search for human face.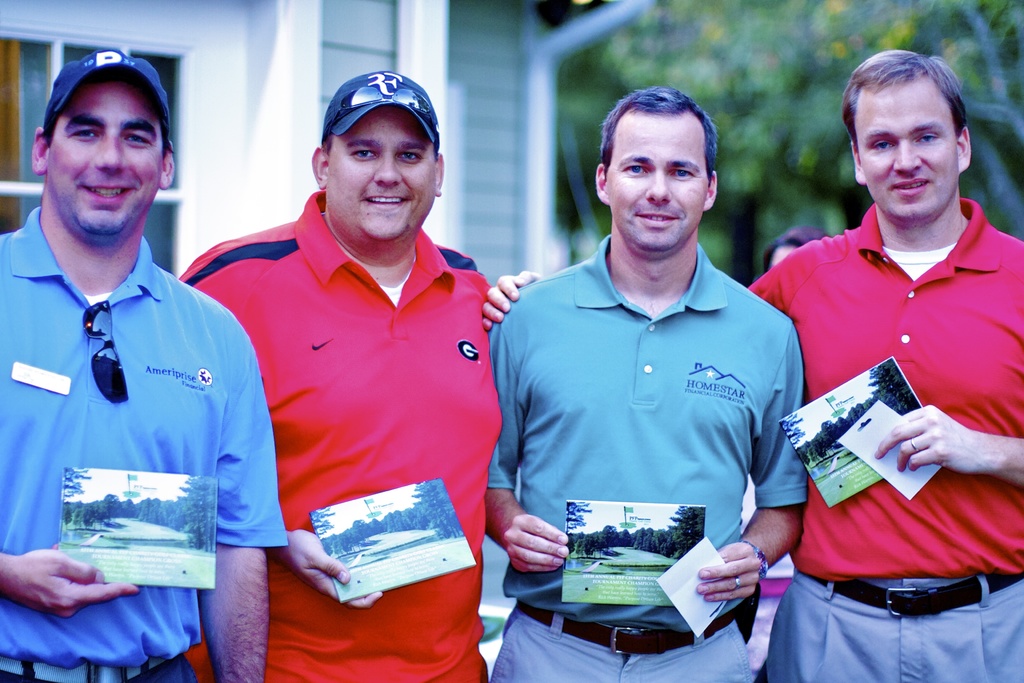
Found at pyautogui.locateOnScreen(856, 81, 963, 218).
